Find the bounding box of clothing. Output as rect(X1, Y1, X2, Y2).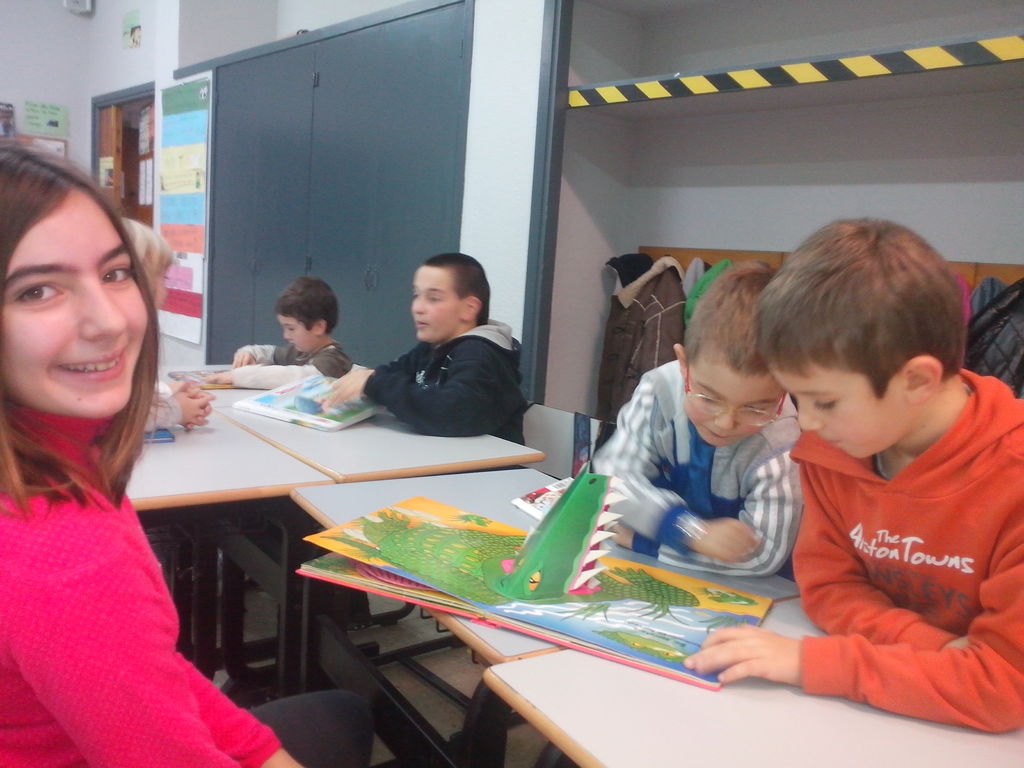
rect(362, 323, 531, 449).
